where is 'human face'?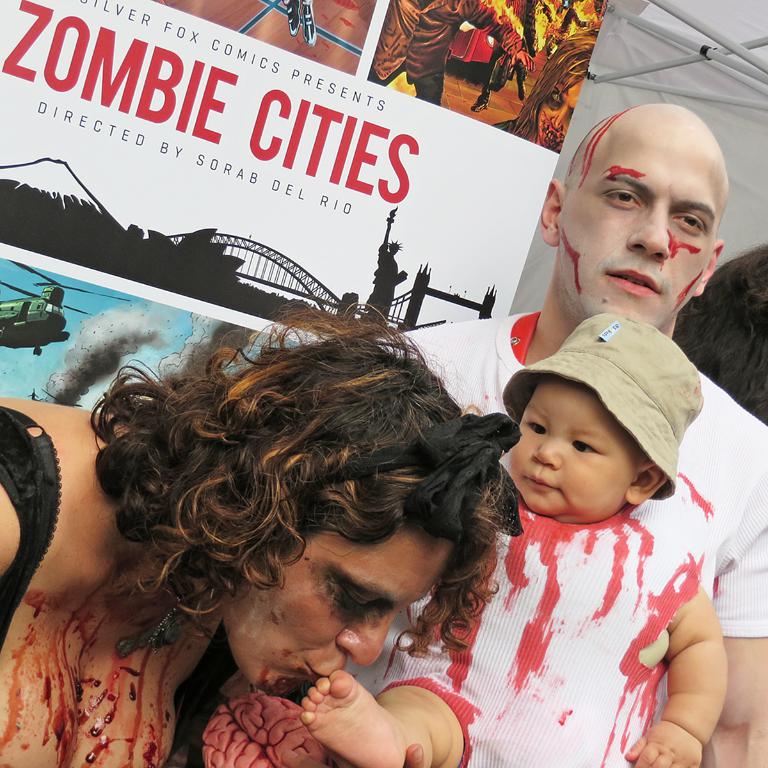
x1=504, y1=380, x2=636, y2=527.
